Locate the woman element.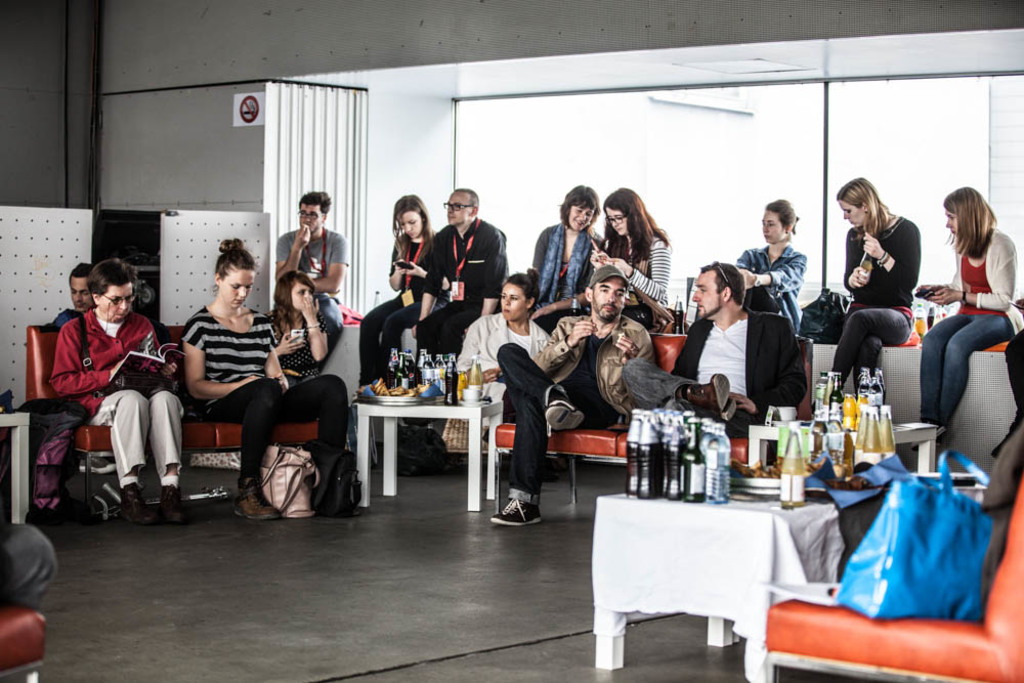
Element bbox: [left=456, top=271, right=549, bottom=420].
